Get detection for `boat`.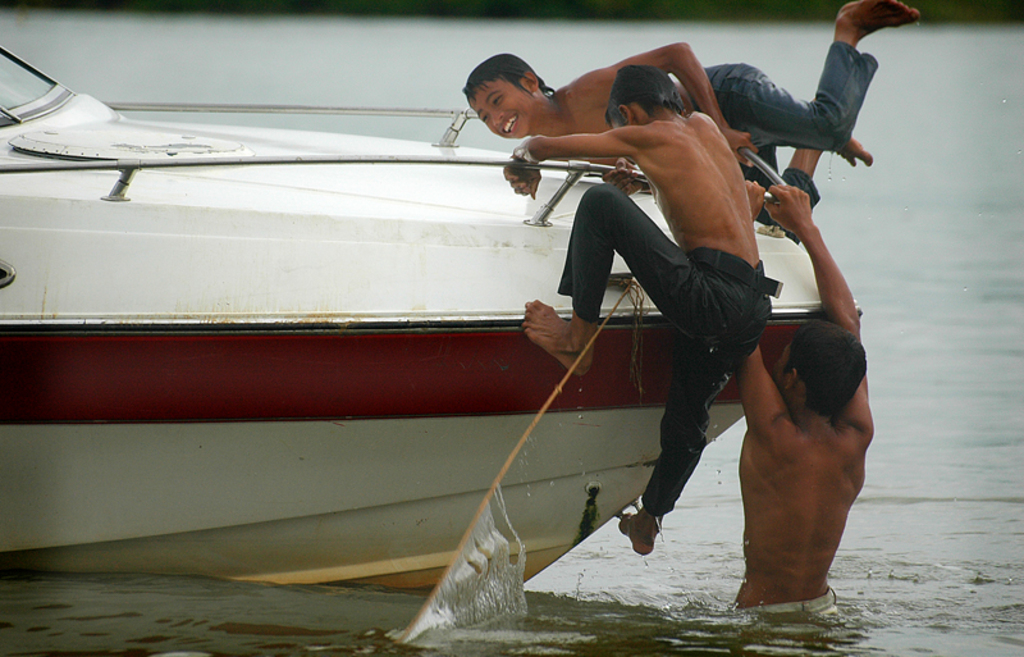
Detection: rect(9, 29, 859, 620).
